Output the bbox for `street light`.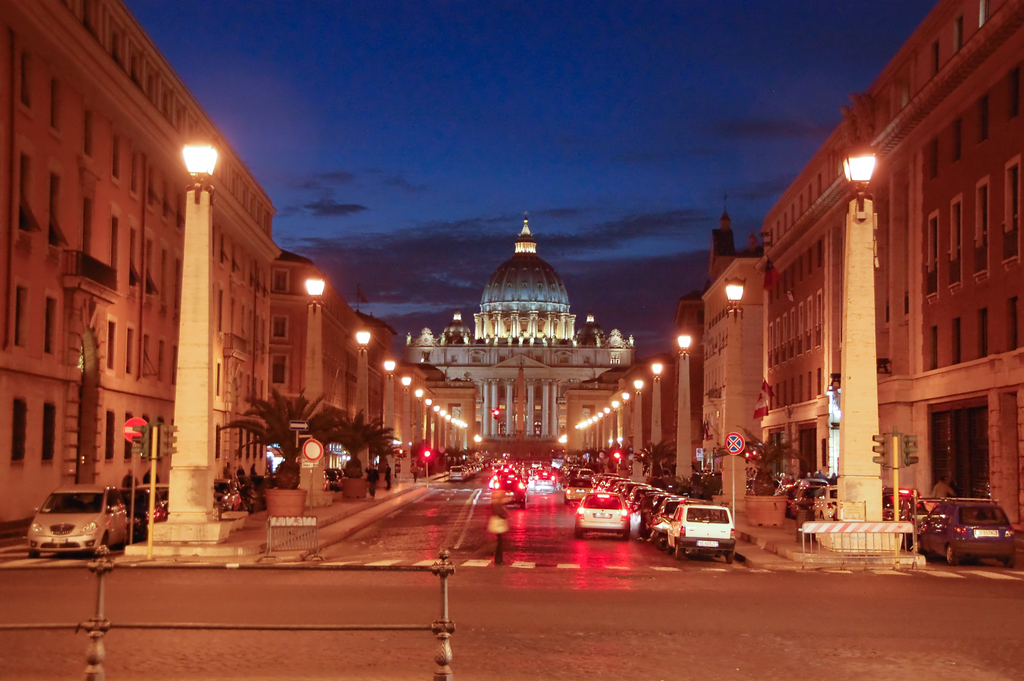
[623,390,632,450].
